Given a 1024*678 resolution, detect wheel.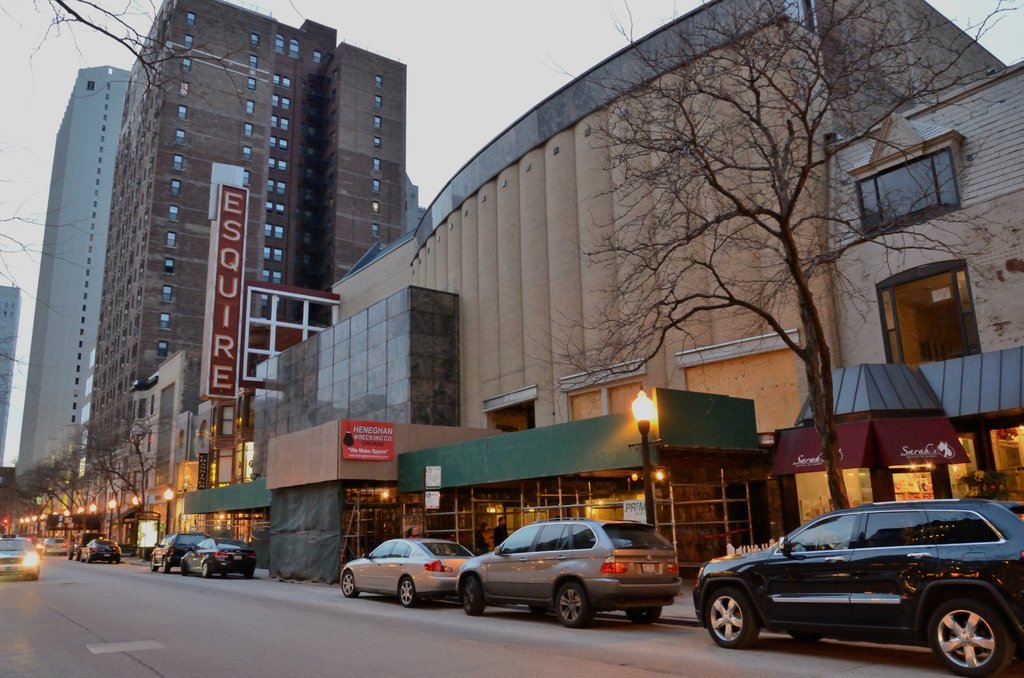
338/567/360/600.
